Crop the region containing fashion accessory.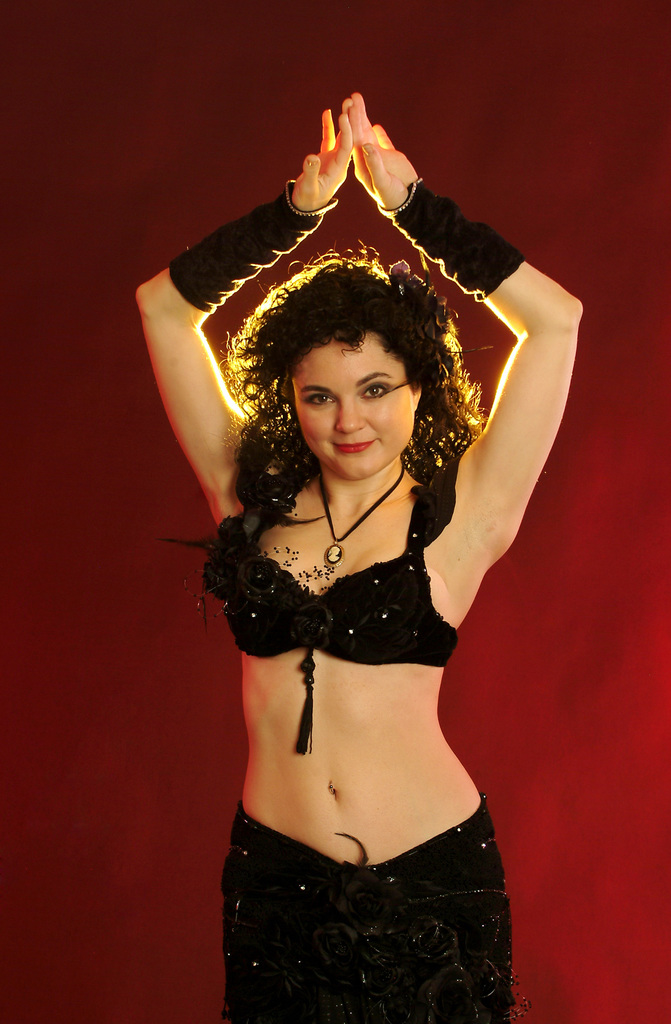
Crop region: crop(378, 180, 530, 293).
